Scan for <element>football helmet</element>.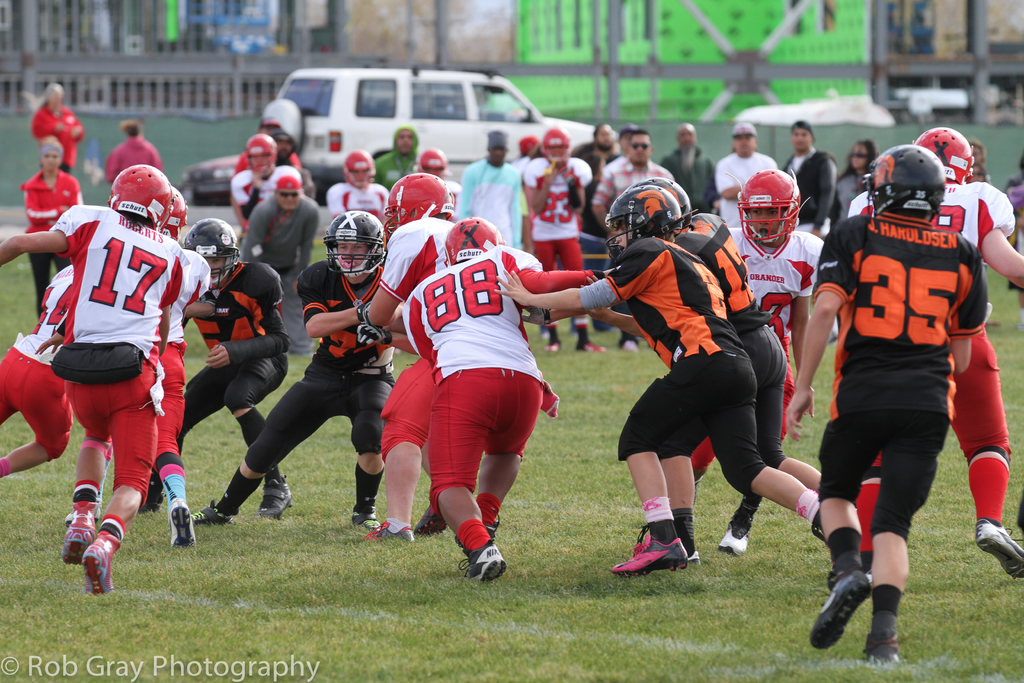
Scan result: detection(340, 147, 379, 189).
